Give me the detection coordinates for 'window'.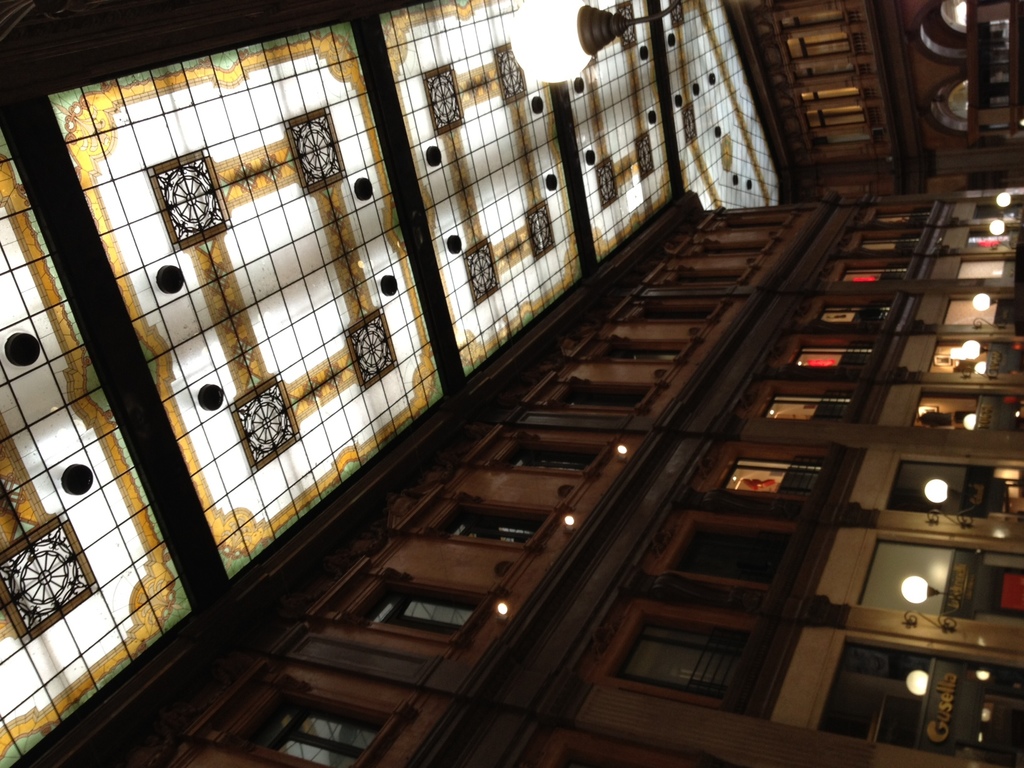
[593,594,780,716].
